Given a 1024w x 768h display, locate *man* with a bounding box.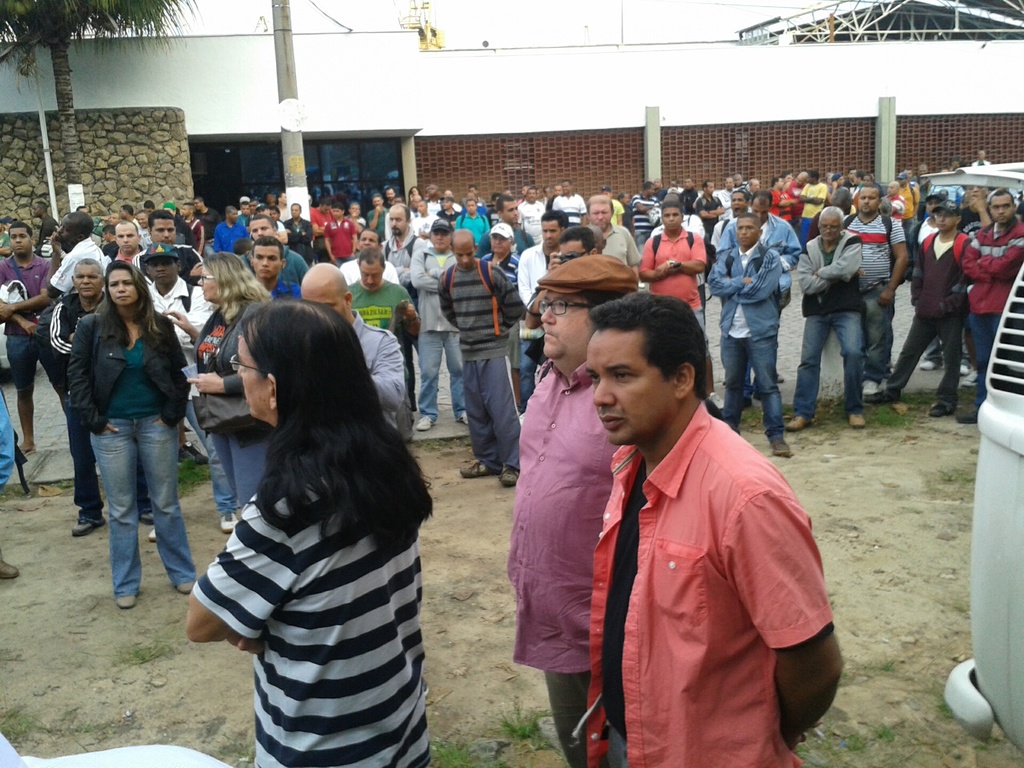
Located: l=910, t=168, r=921, b=202.
